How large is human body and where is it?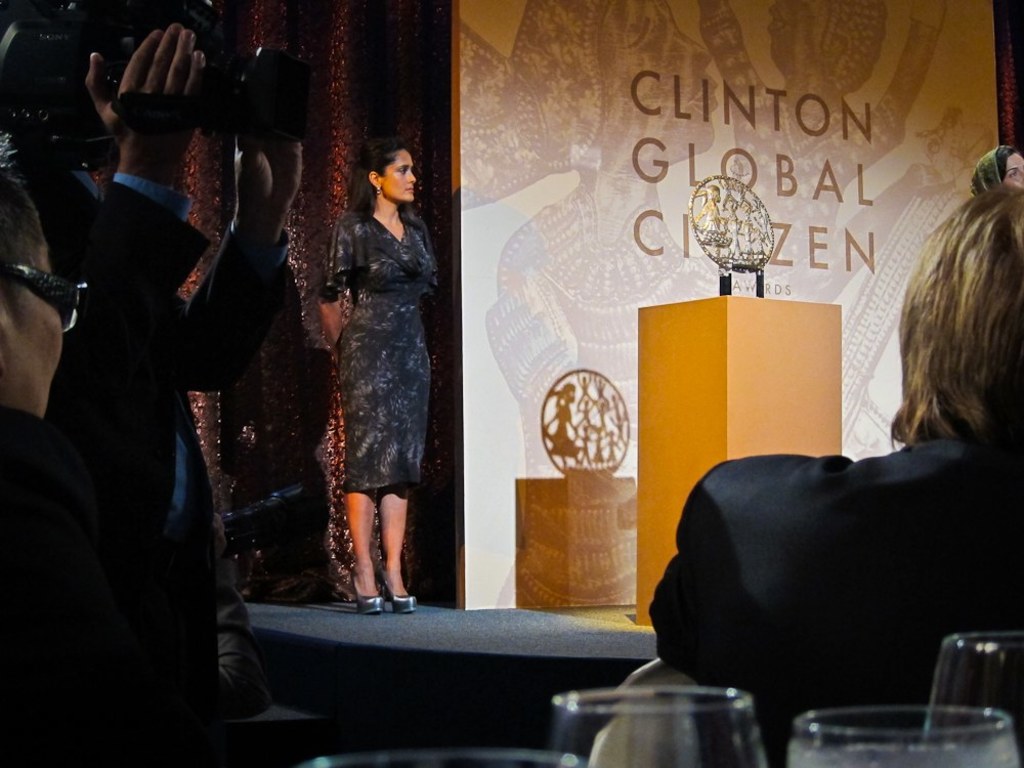
Bounding box: [x1=295, y1=123, x2=445, y2=633].
